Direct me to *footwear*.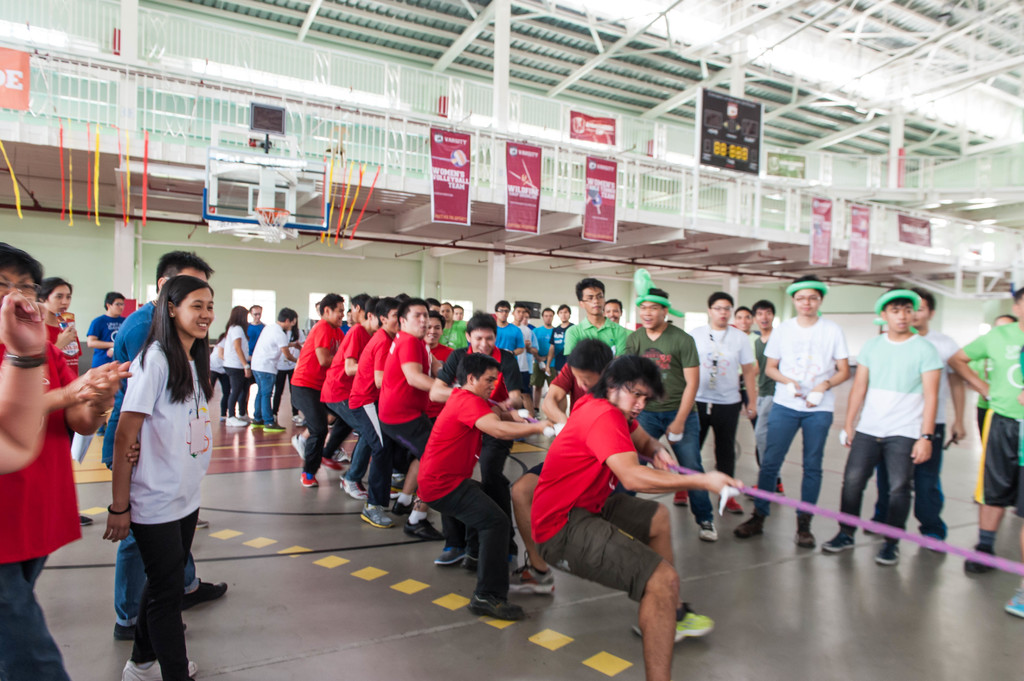
Direction: [634, 602, 712, 646].
